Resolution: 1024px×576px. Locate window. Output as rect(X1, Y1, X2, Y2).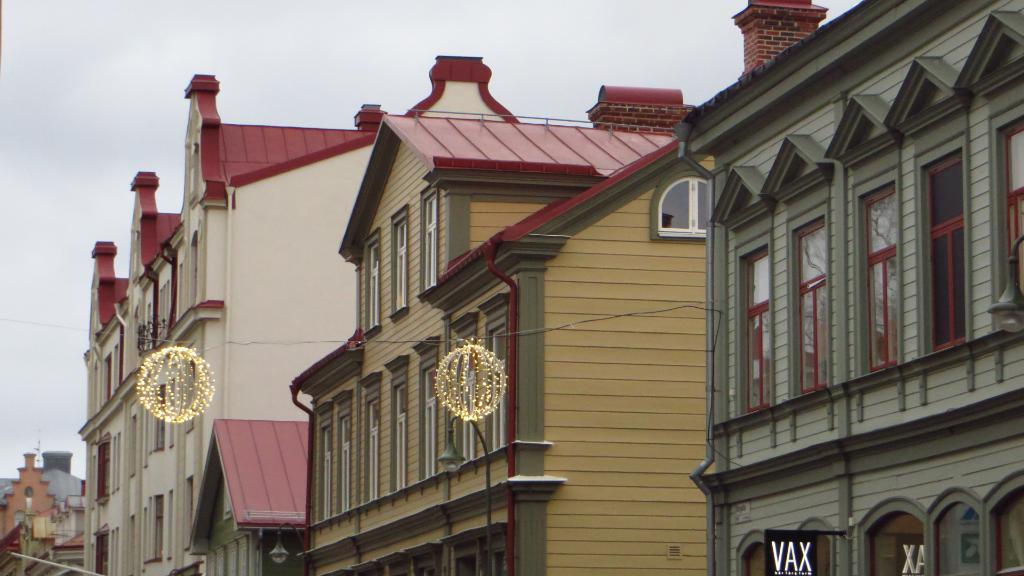
rect(993, 109, 1023, 346).
